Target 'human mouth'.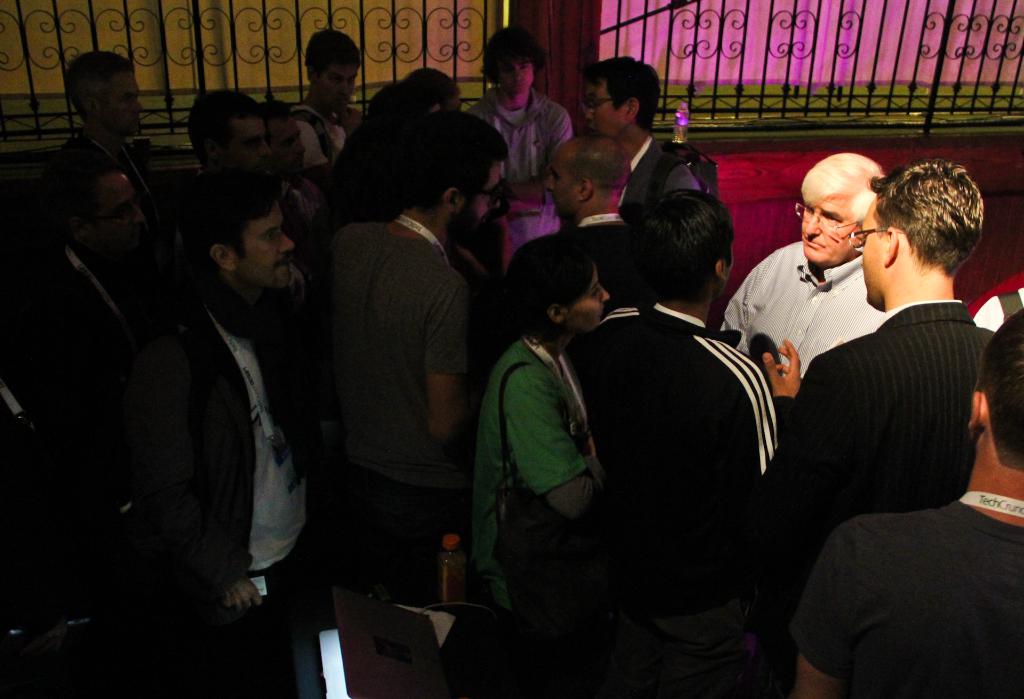
Target region: locate(802, 236, 827, 250).
